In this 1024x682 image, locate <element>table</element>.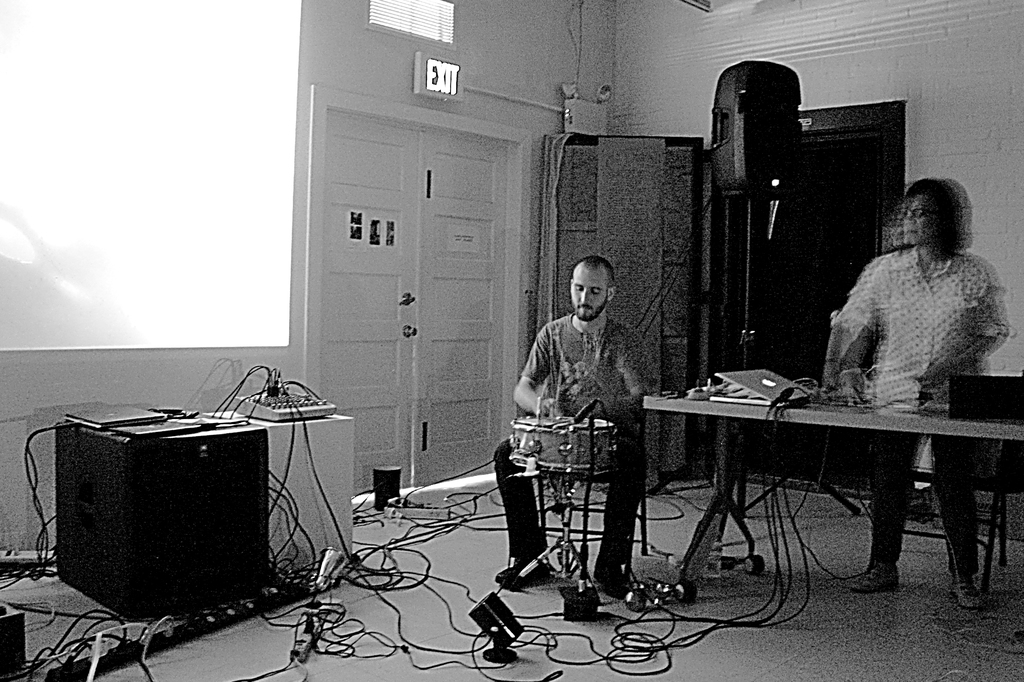
Bounding box: 207,409,351,573.
